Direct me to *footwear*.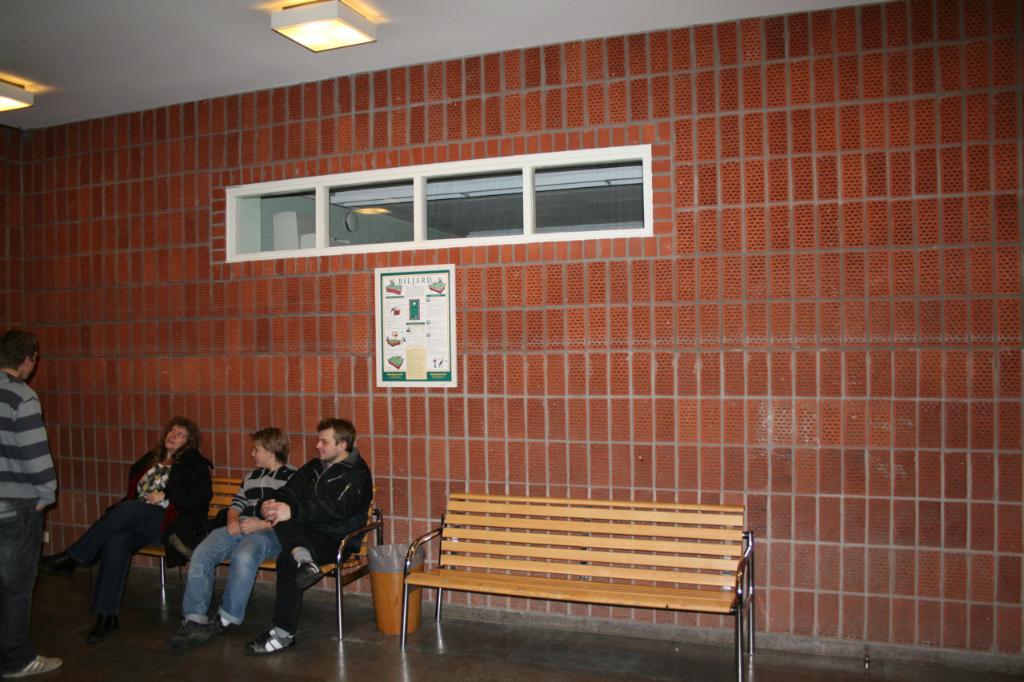
Direction: [88,612,117,646].
